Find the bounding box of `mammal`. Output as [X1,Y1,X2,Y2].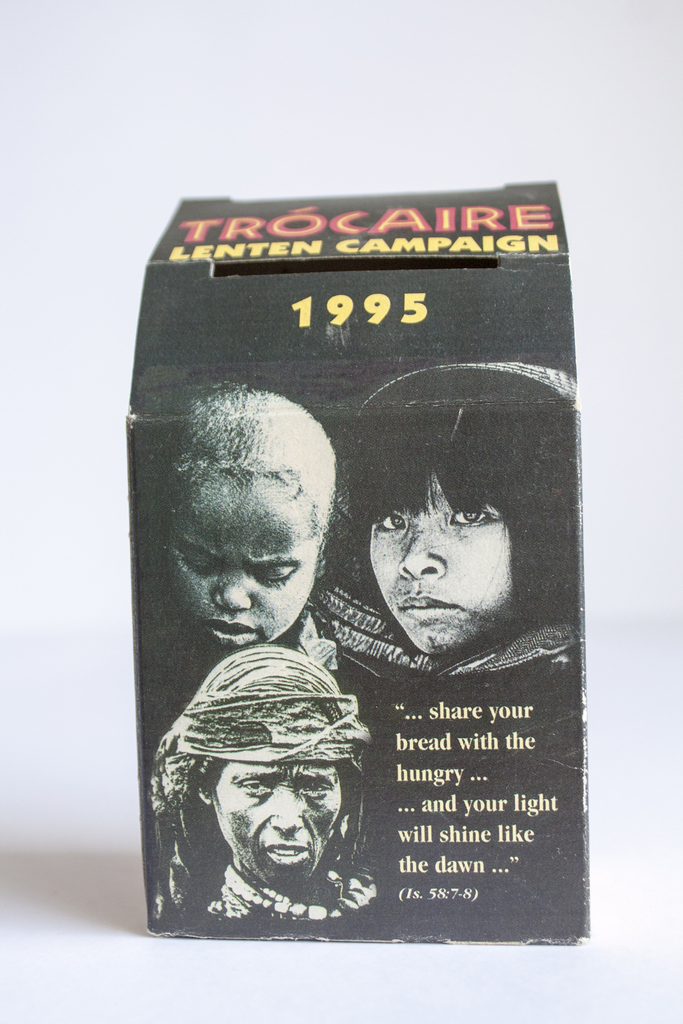
[137,634,395,940].
